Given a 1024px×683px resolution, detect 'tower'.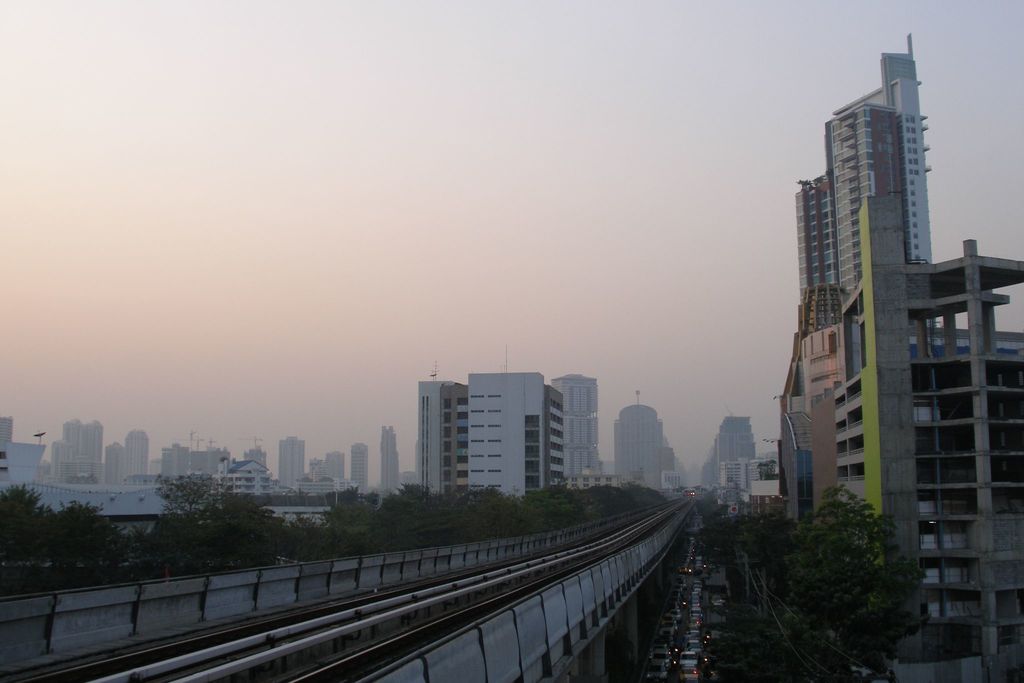
Rect(556, 369, 609, 466).
